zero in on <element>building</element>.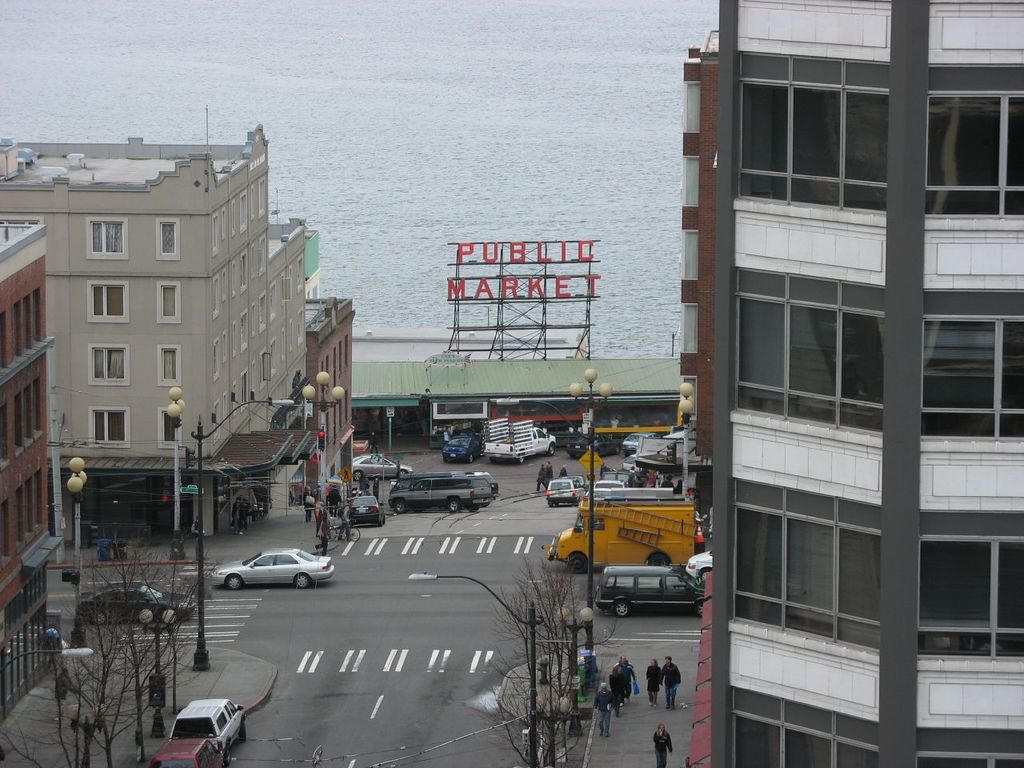
Zeroed in: (left=678, top=0, right=1023, bottom=767).
